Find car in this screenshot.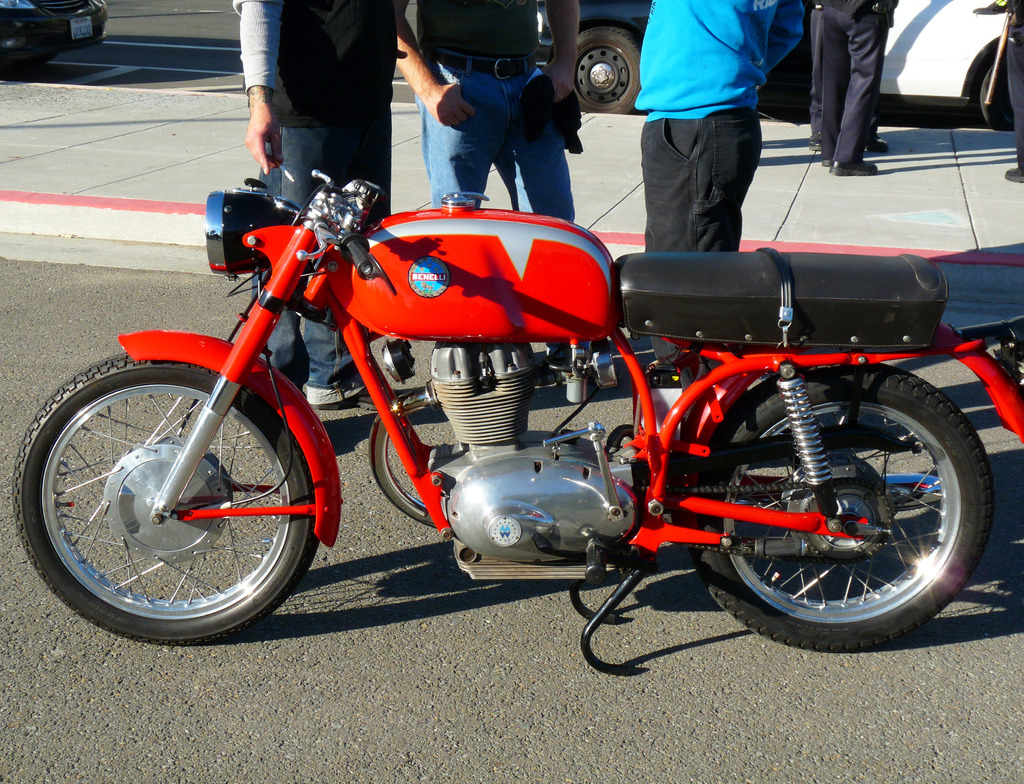
The bounding box for car is Rect(538, 0, 1023, 129).
